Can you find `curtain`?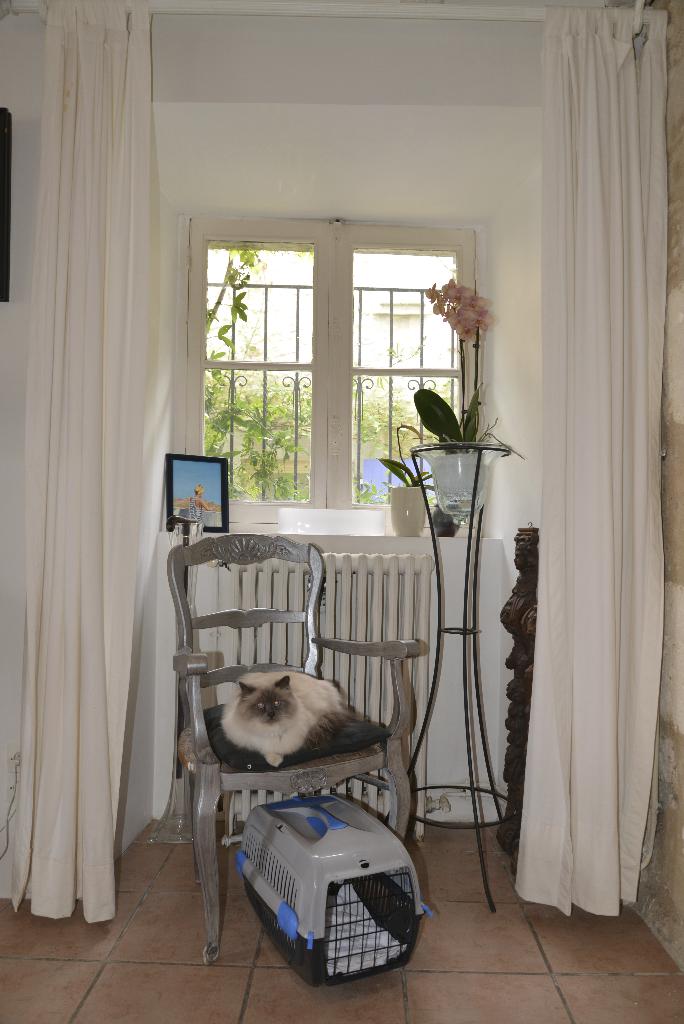
Yes, bounding box: 513, 8, 667, 919.
